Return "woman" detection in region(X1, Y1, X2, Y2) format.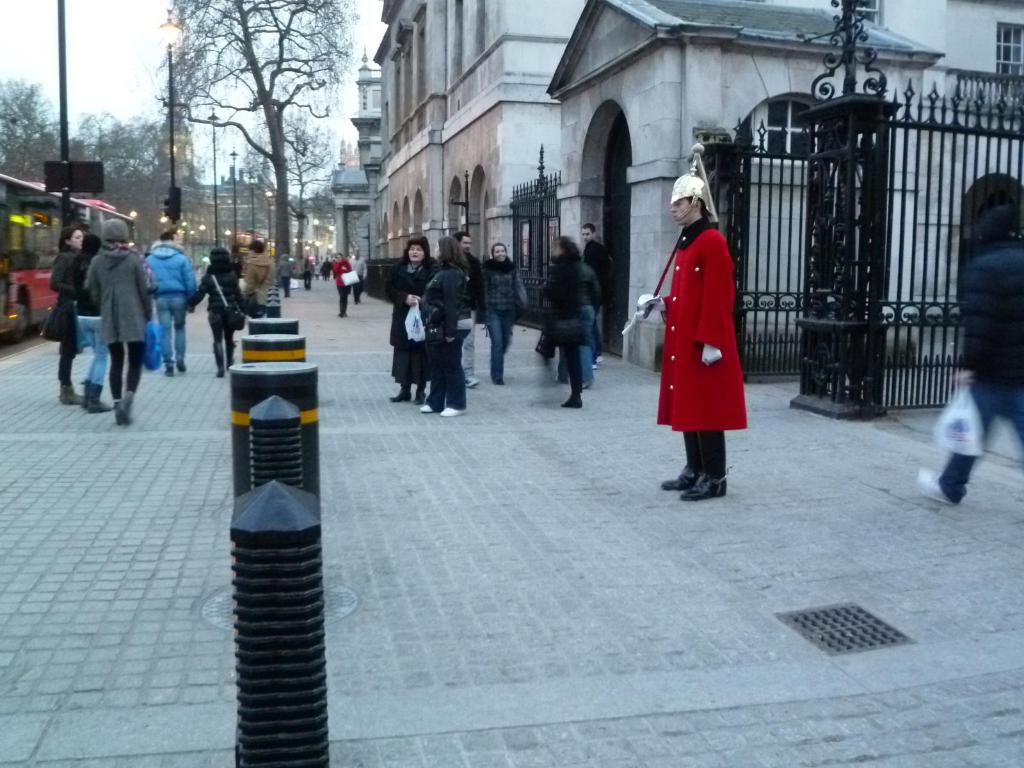
region(329, 246, 353, 322).
